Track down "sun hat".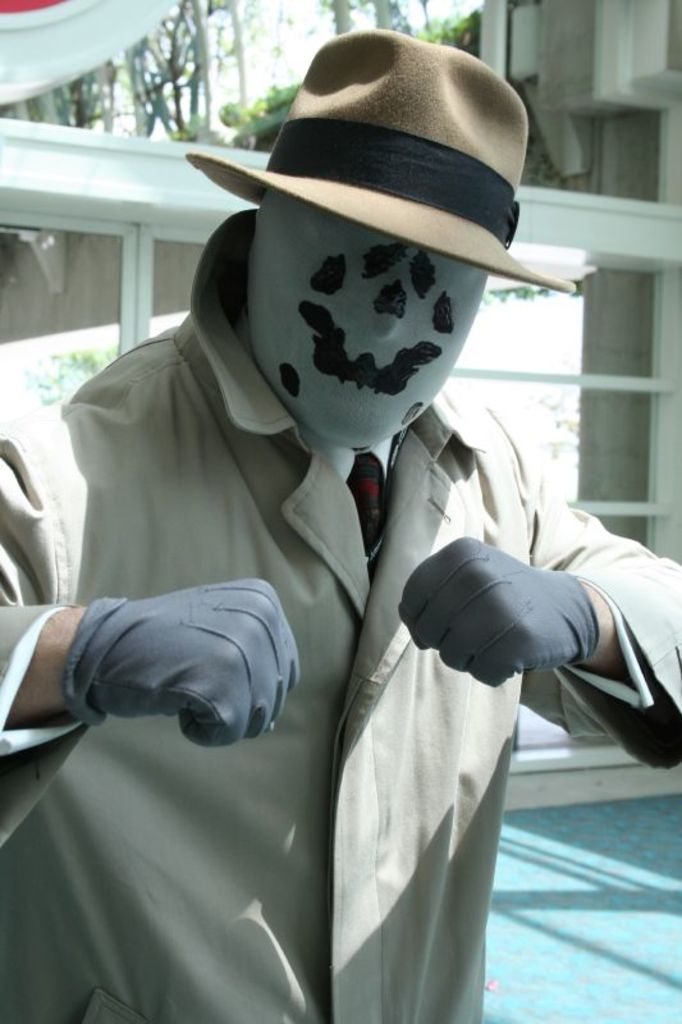
Tracked to bbox=(183, 24, 575, 291).
